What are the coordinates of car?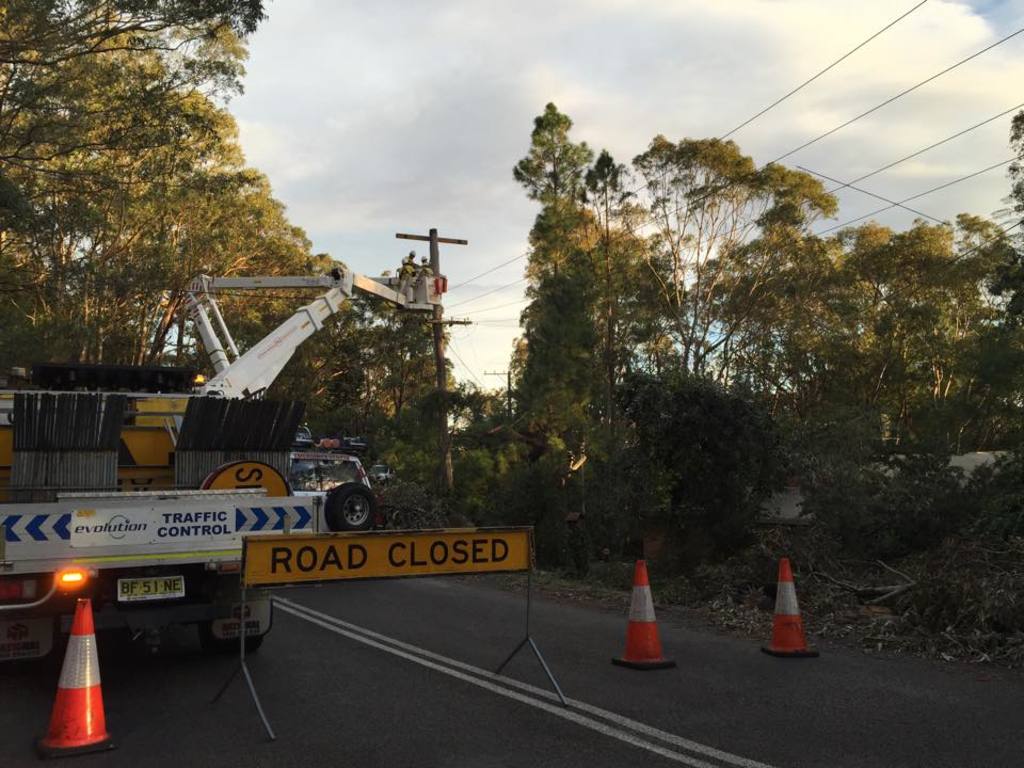
crop(287, 445, 381, 534).
